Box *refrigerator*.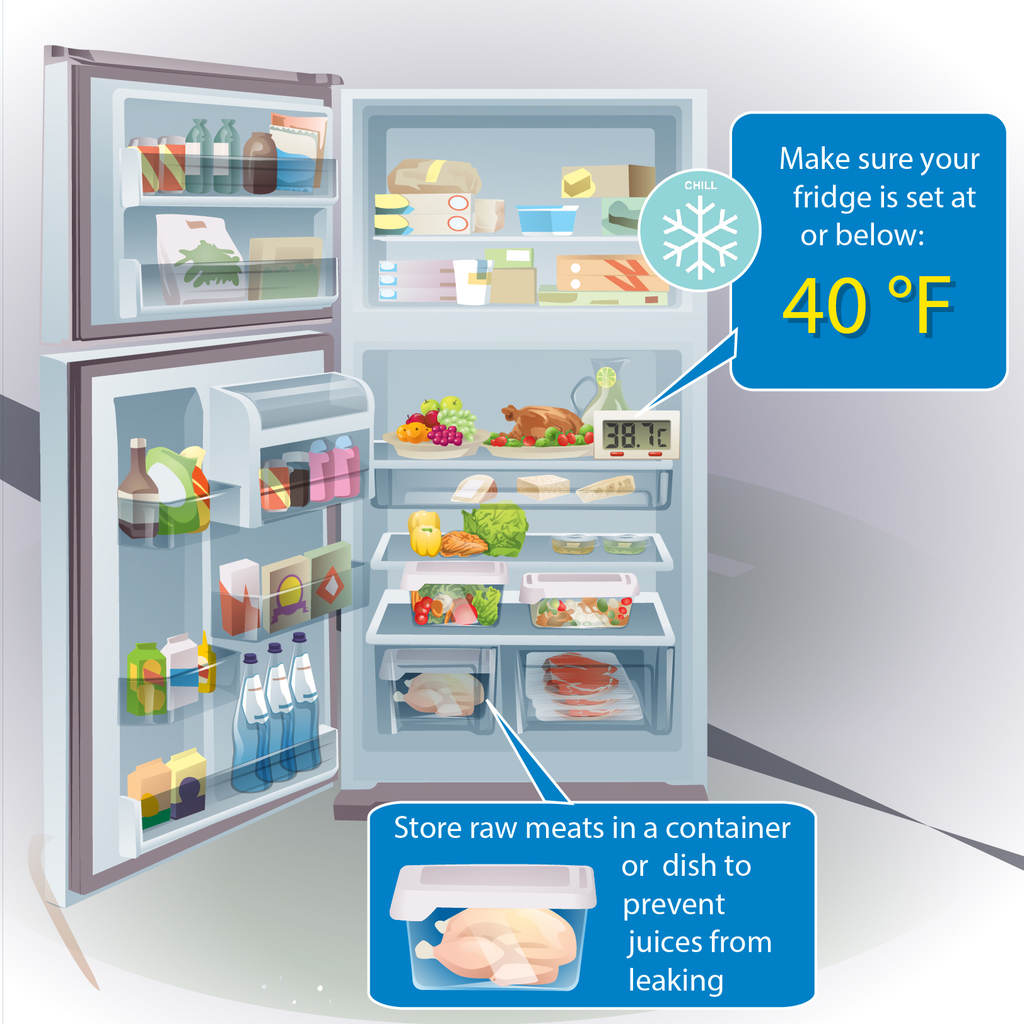
(left=0, top=36, right=710, bottom=913).
